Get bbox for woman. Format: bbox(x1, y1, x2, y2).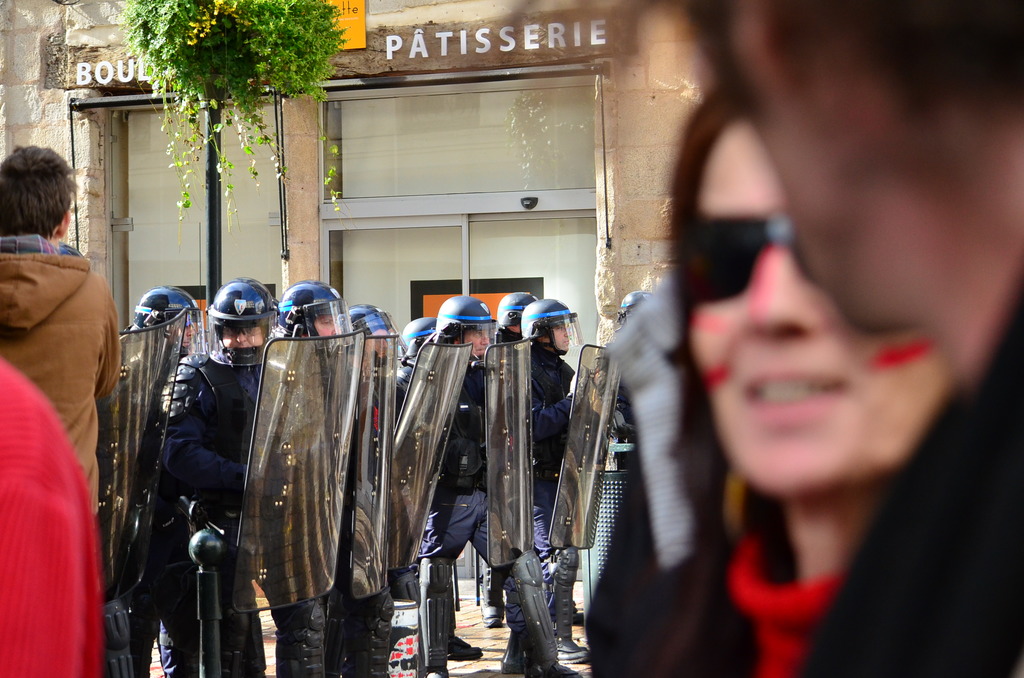
bbox(636, 90, 952, 677).
